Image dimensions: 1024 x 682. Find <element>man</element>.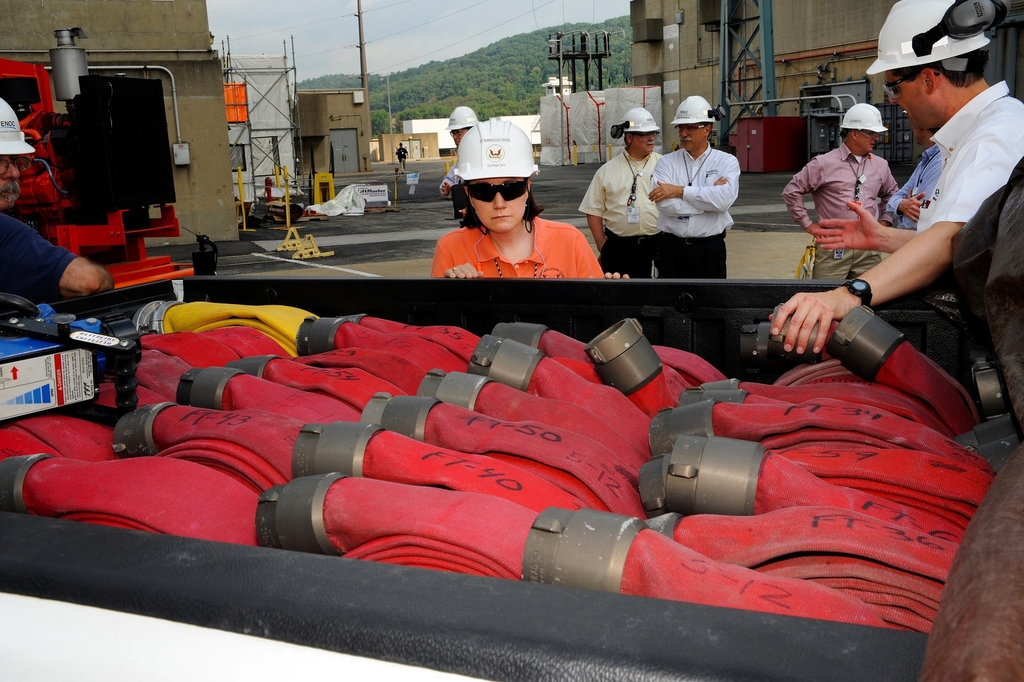
881/125/943/225.
